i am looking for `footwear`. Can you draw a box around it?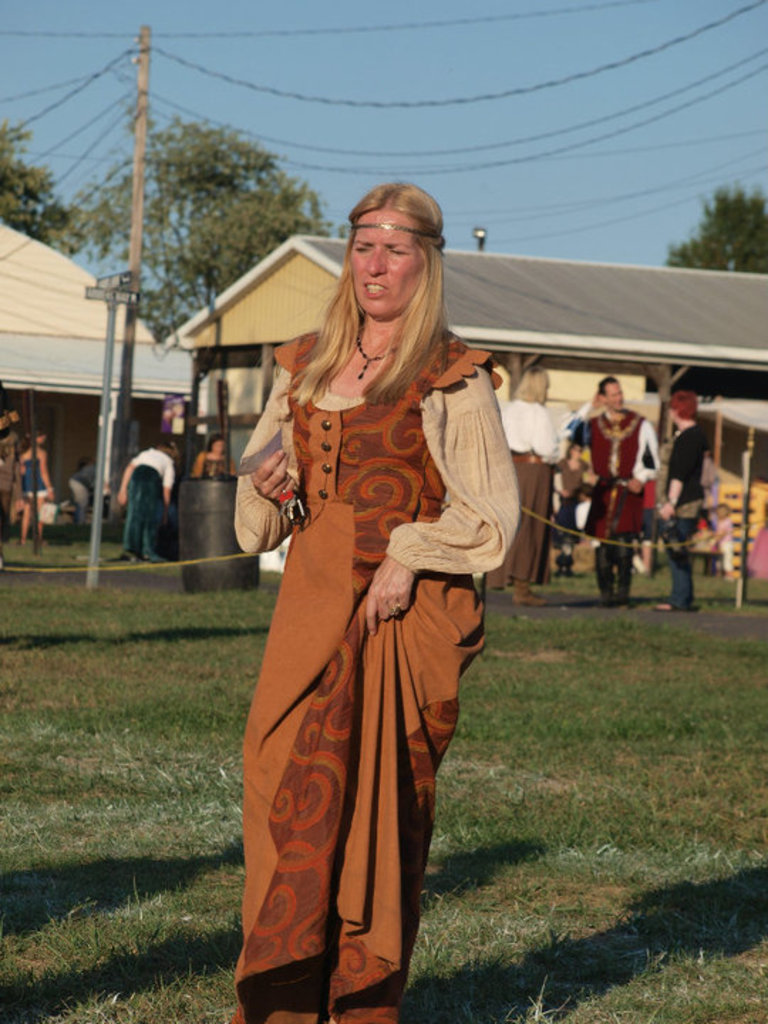
Sure, the bounding box is 657,599,707,610.
